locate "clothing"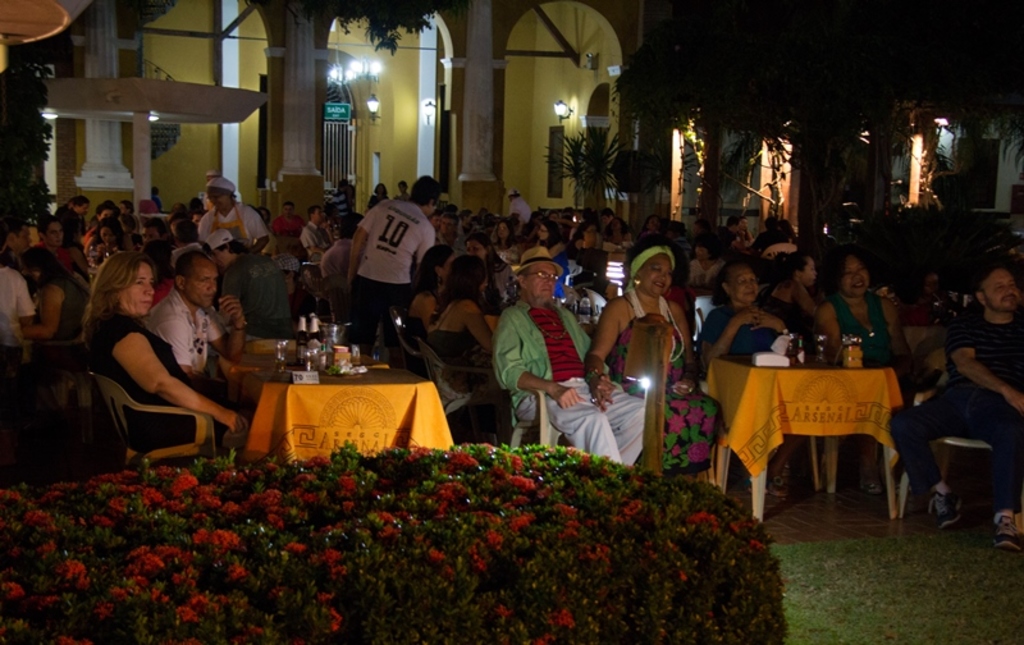
region(708, 297, 786, 353)
